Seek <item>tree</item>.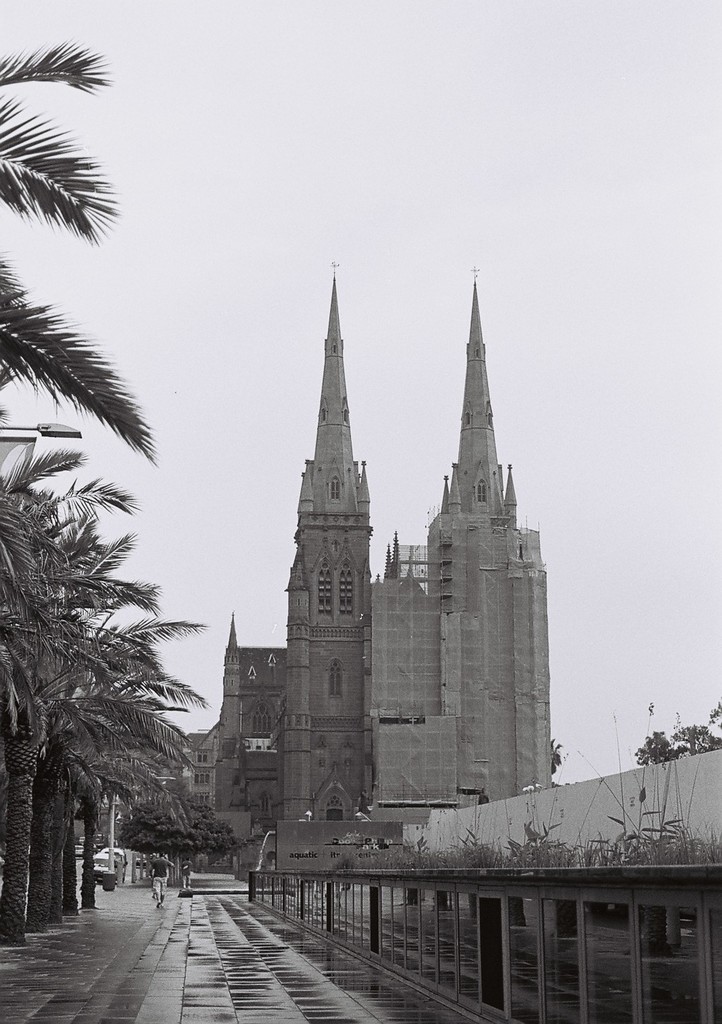
(left=631, top=701, right=721, bottom=767).
